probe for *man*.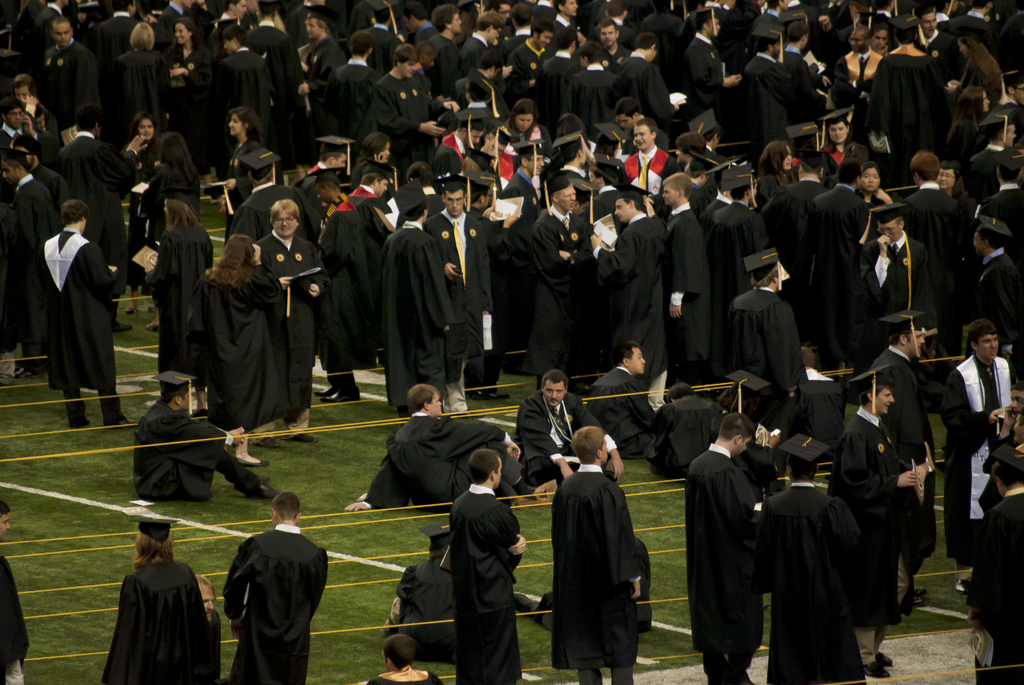
Probe result: 829:374:934:683.
